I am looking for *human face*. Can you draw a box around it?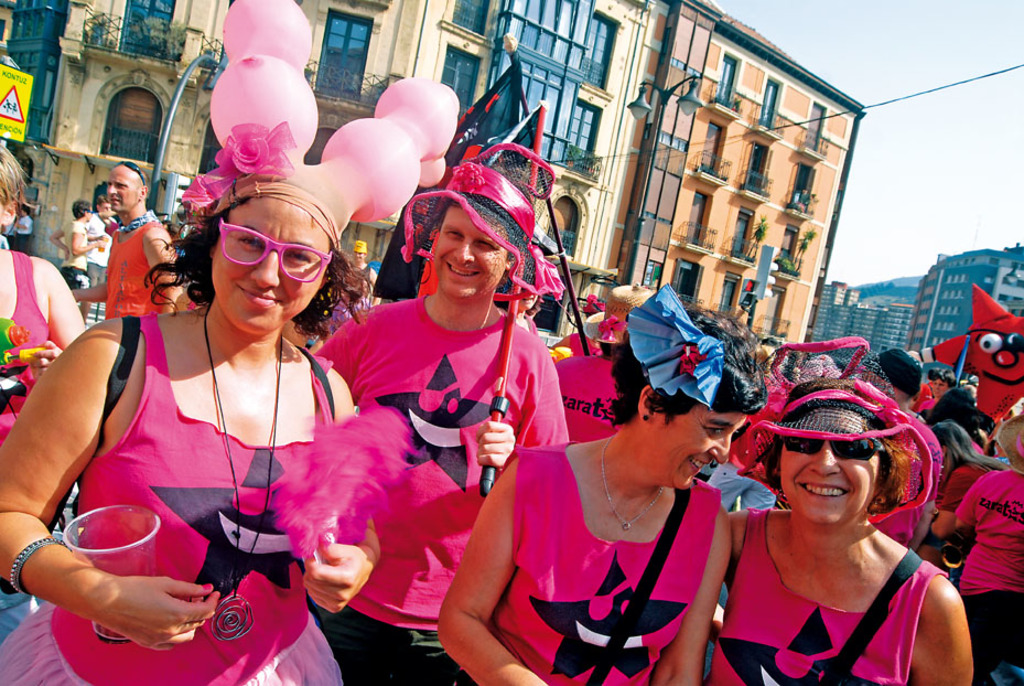
Sure, the bounding box is rect(649, 395, 752, 487).
